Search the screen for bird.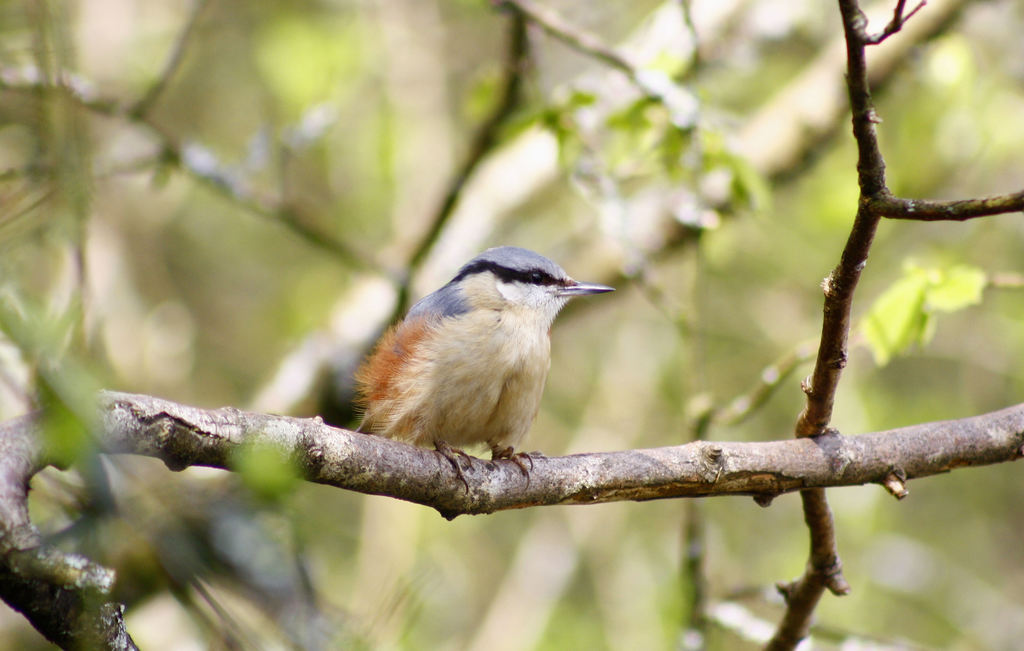
Found at (349,252,612,529).
